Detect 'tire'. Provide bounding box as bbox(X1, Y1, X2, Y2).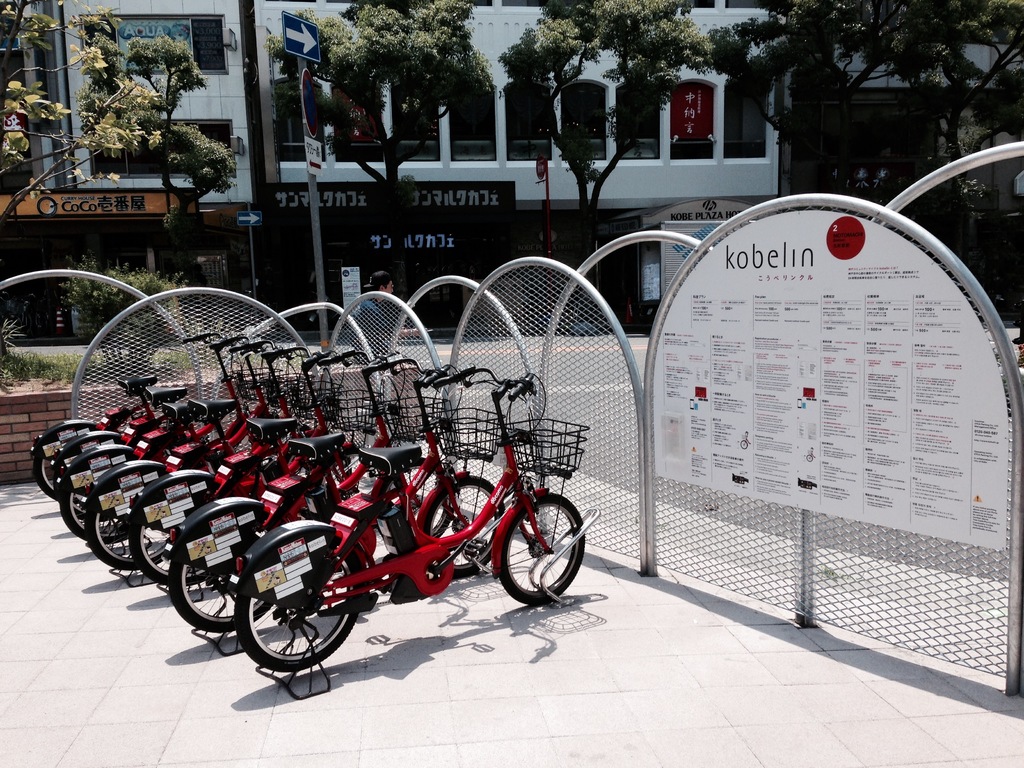
bbox(424, 472, 512, 577).
